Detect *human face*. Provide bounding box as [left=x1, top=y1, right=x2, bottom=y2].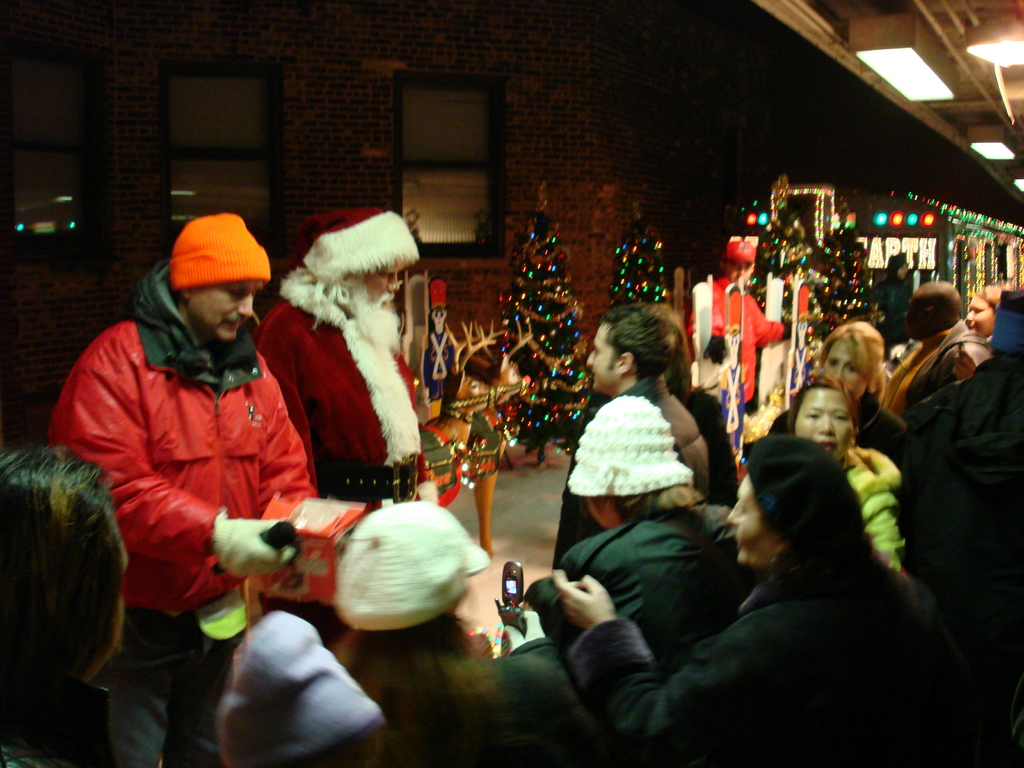
[left=726, top=263, right=753, bottom=284].
